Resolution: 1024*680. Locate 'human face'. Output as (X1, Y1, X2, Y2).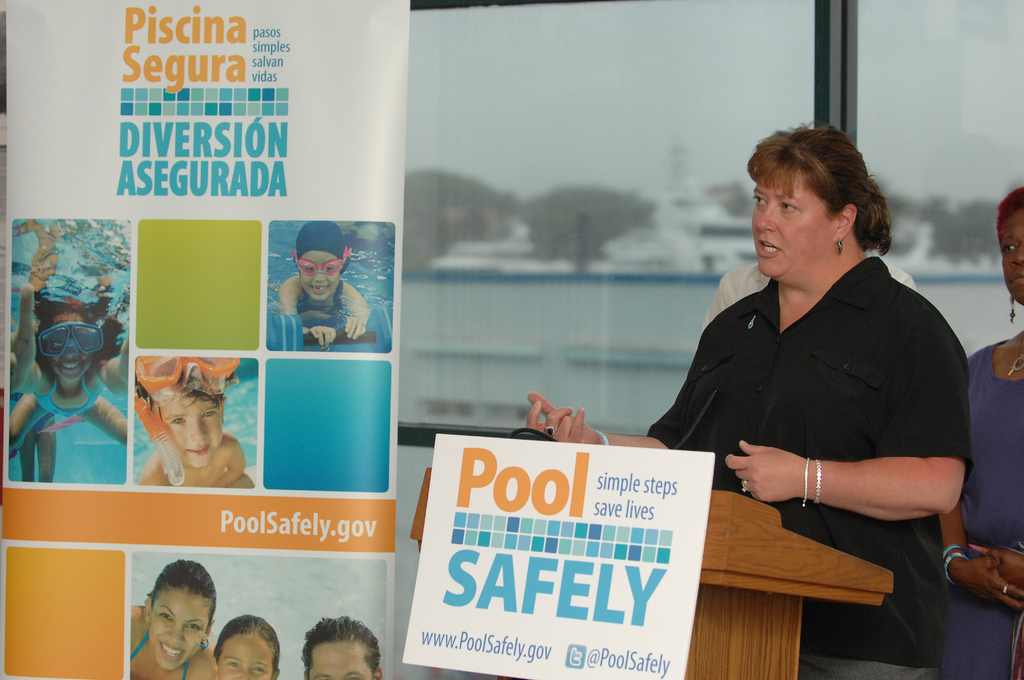
(219, 636, 269, 679).
